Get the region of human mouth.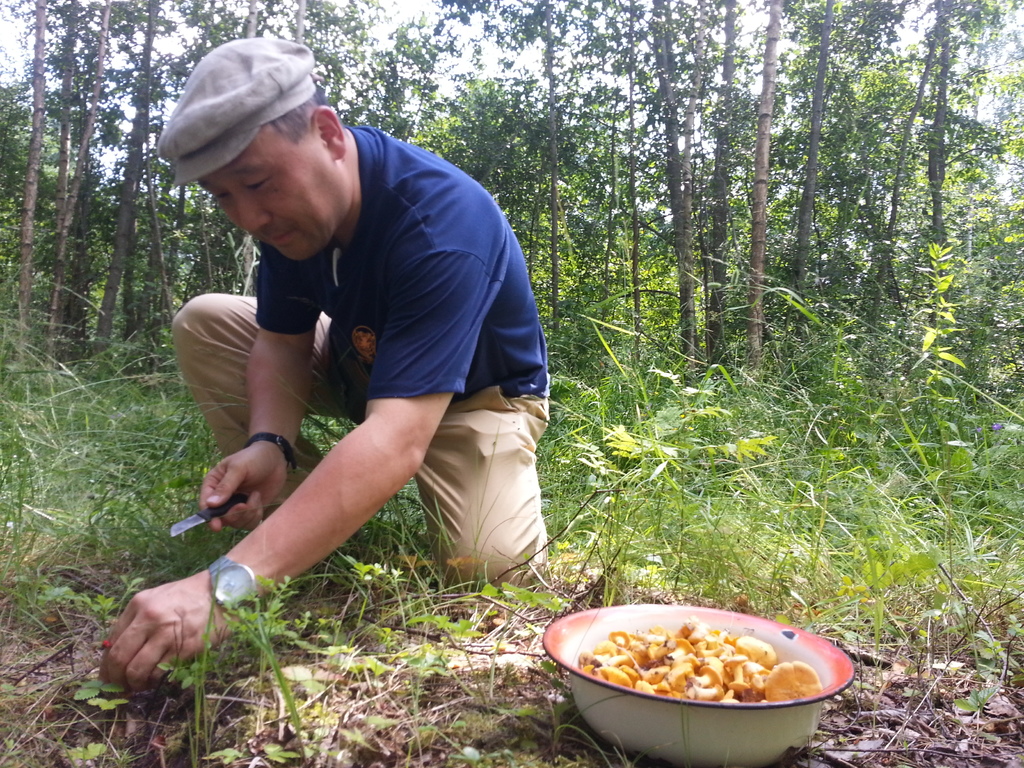
{"left": 275, "top": 230, "right": 293, "bottom": 242}.
